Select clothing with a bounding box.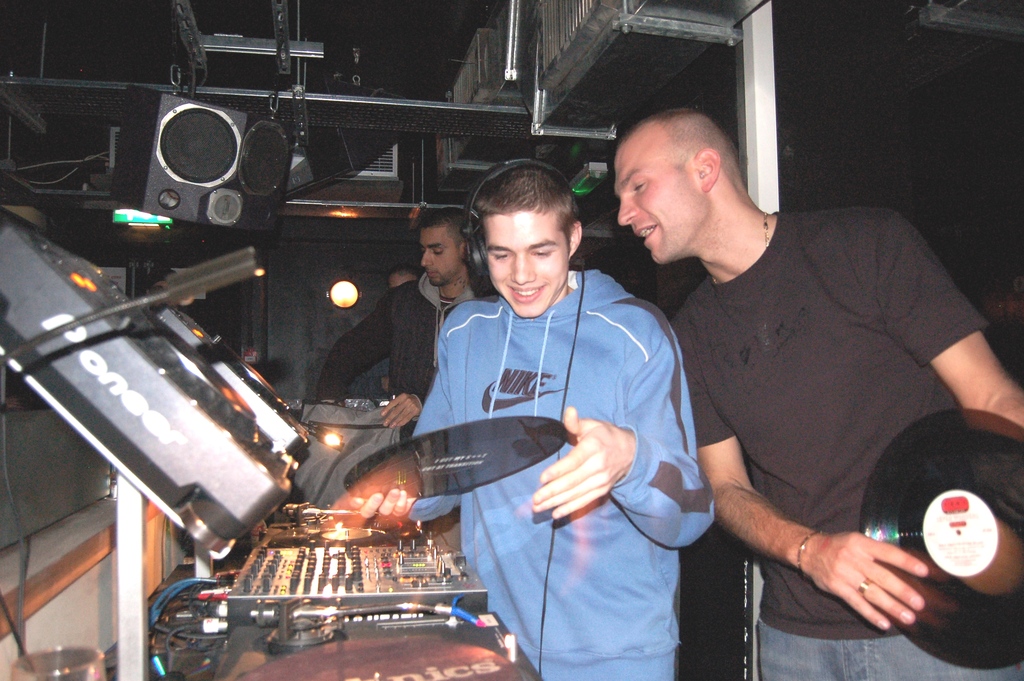
Rect(635, 151, 980, 666).
